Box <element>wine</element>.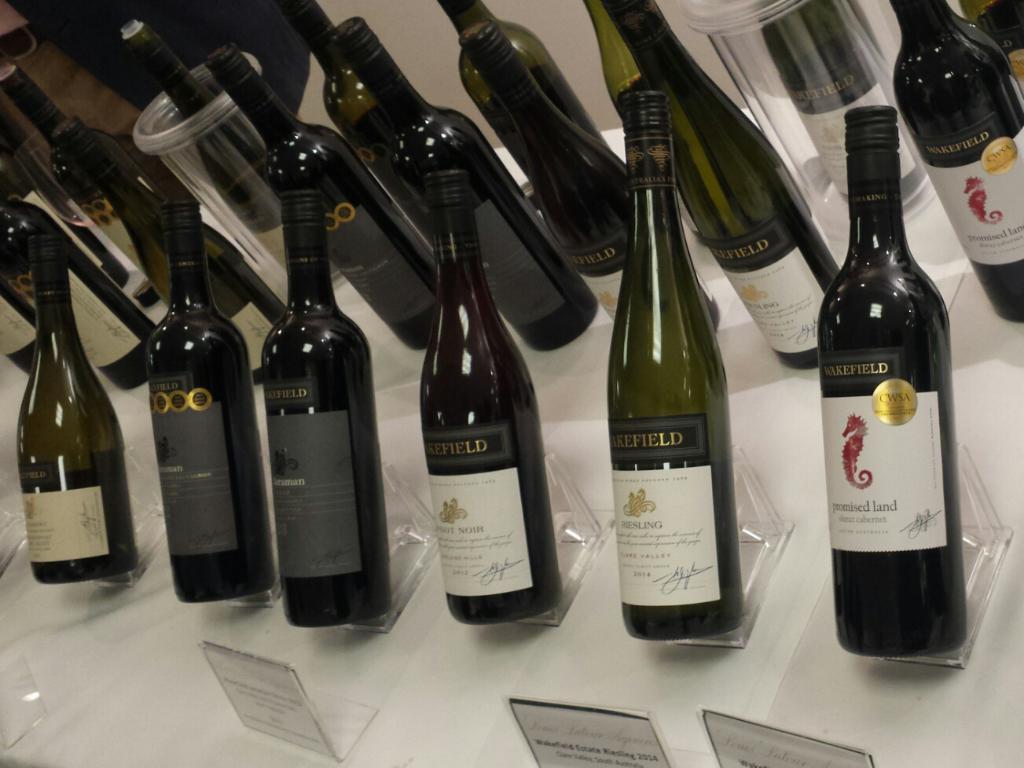
box(272, 188, 392, 627).
